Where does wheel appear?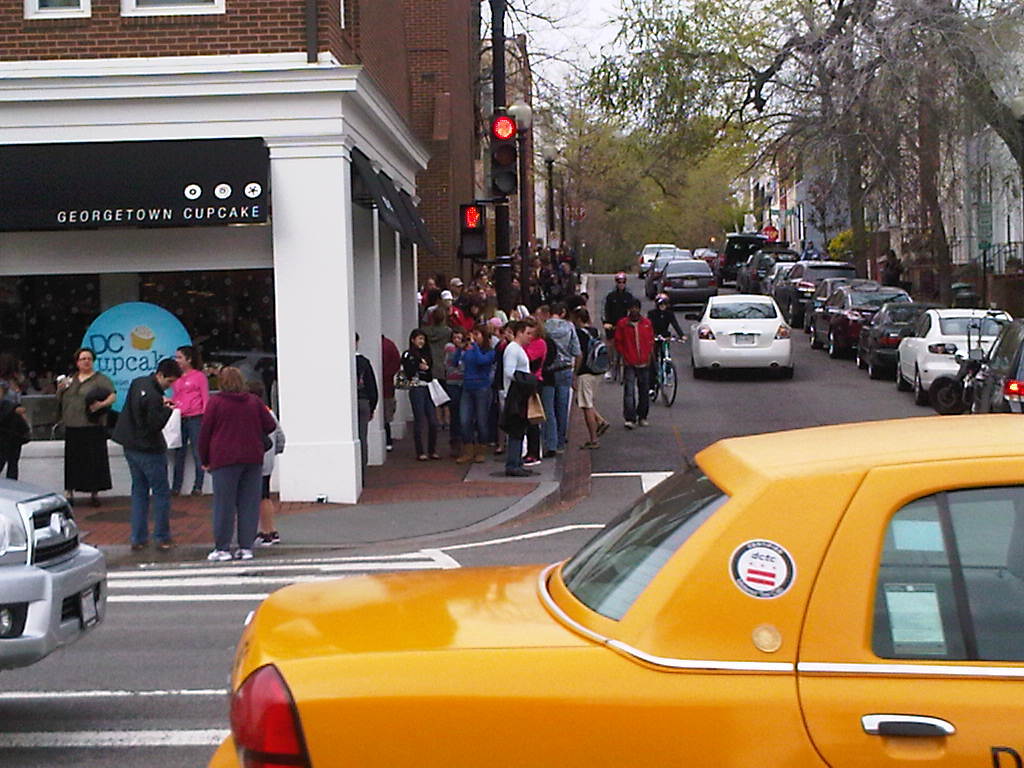
Appears at 894,362,909,392.
